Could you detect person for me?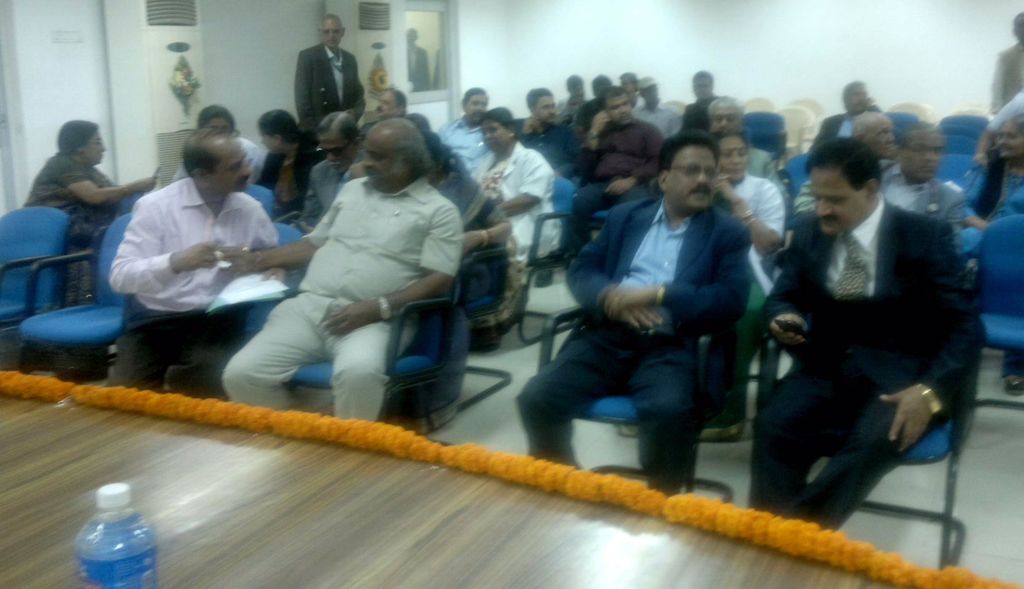
Detection result: region(959, 112, 1023, 394).
